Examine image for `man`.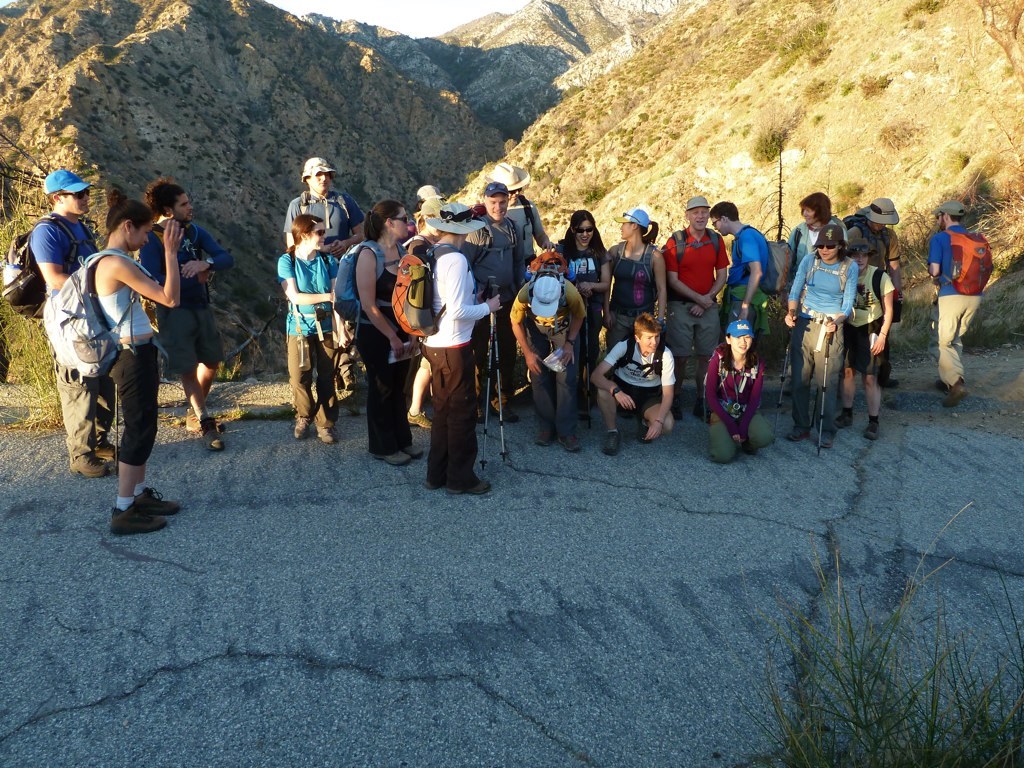
Examination result: <bbox>517, 274, 590, 445</bbox>.
